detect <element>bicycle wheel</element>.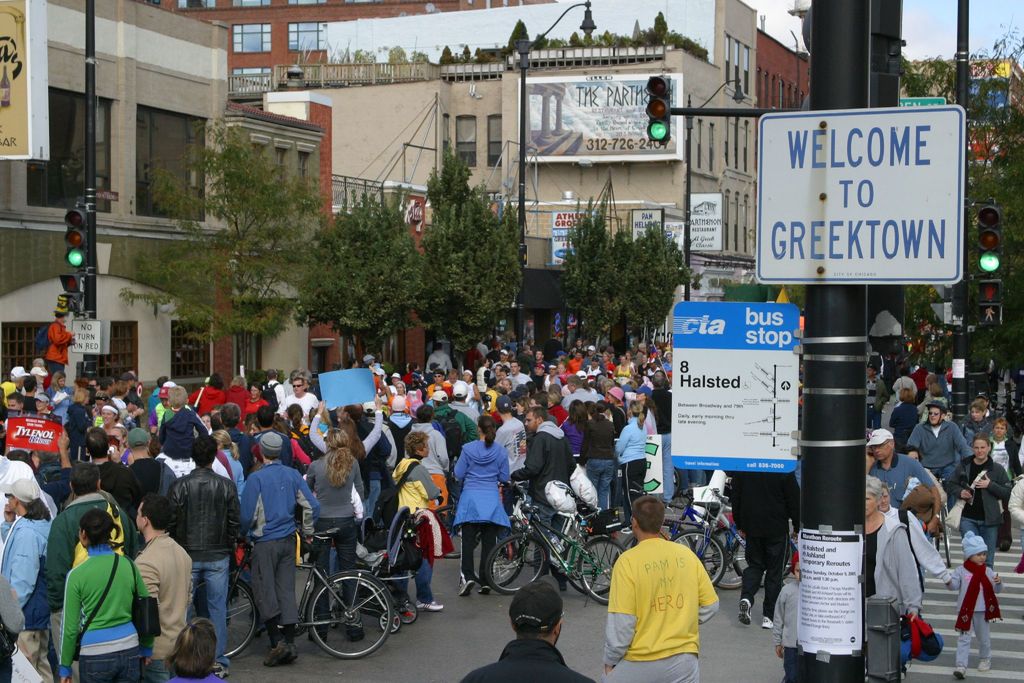
Detected at locate(698, 531, 753, 593).
